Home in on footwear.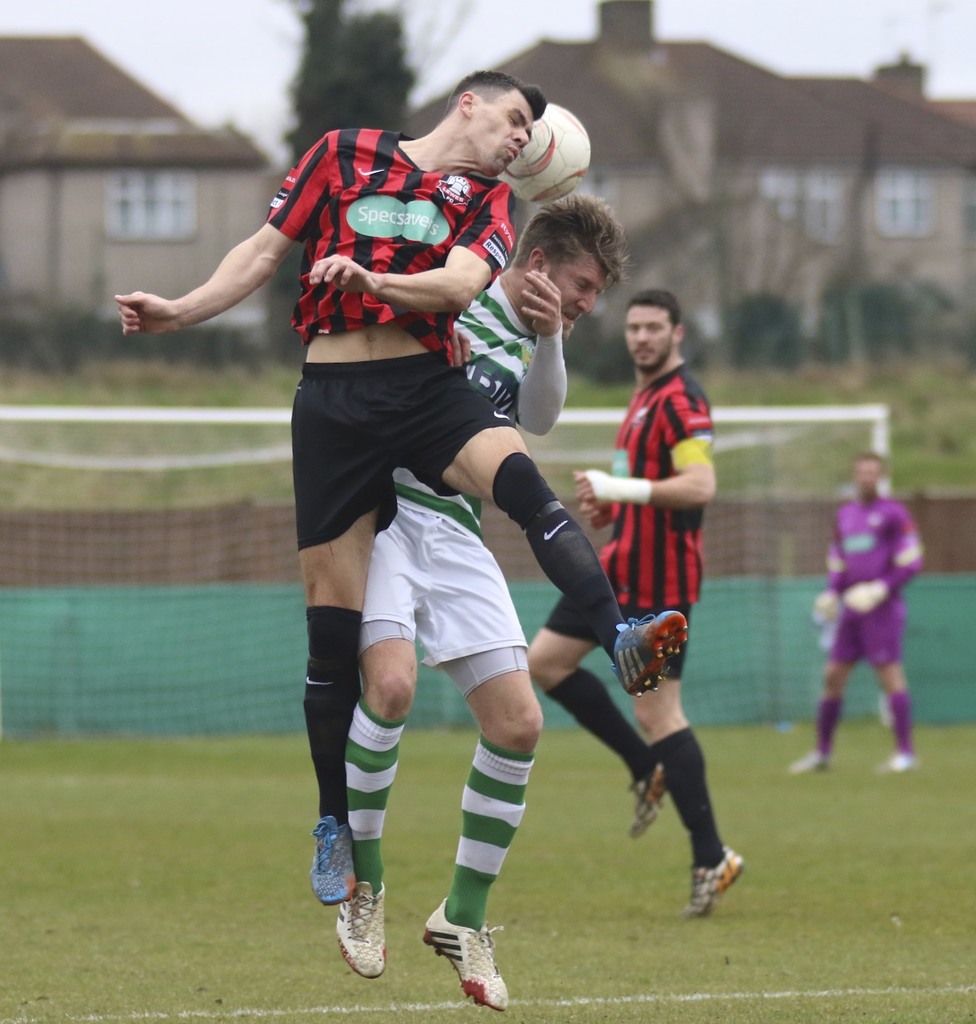
Homed in at {"left": 420, "top": 890, "right": 509, "bottom": 1009}.
